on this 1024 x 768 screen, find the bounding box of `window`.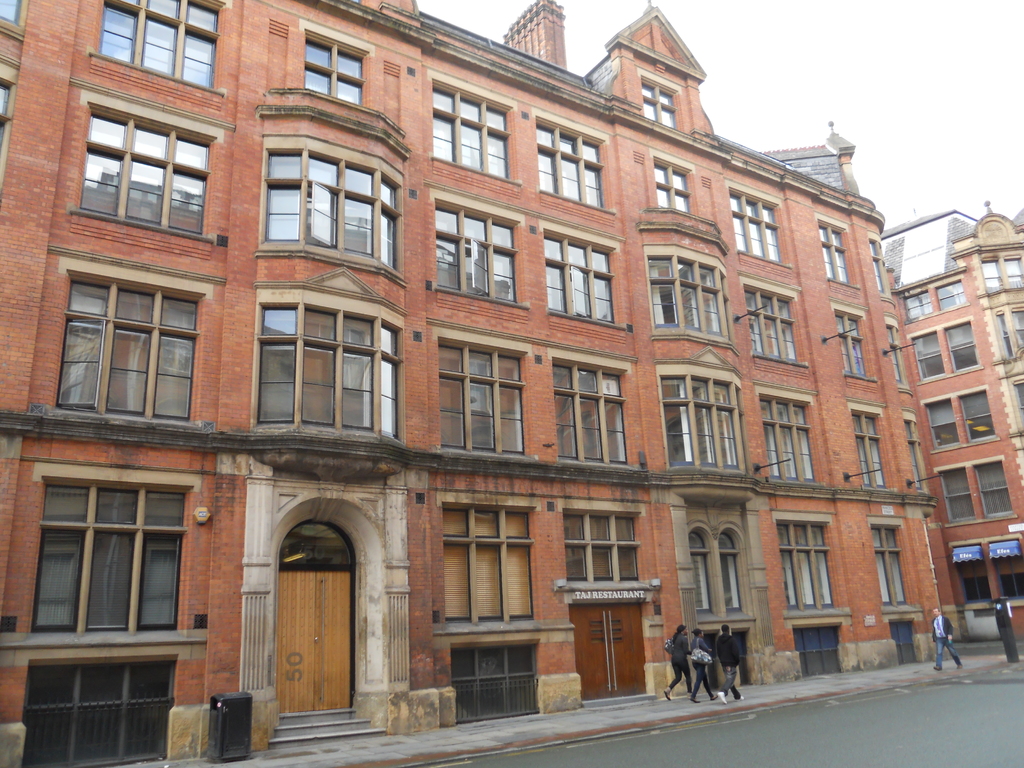
Bounding box: crop(535, 109, 612, 213).
